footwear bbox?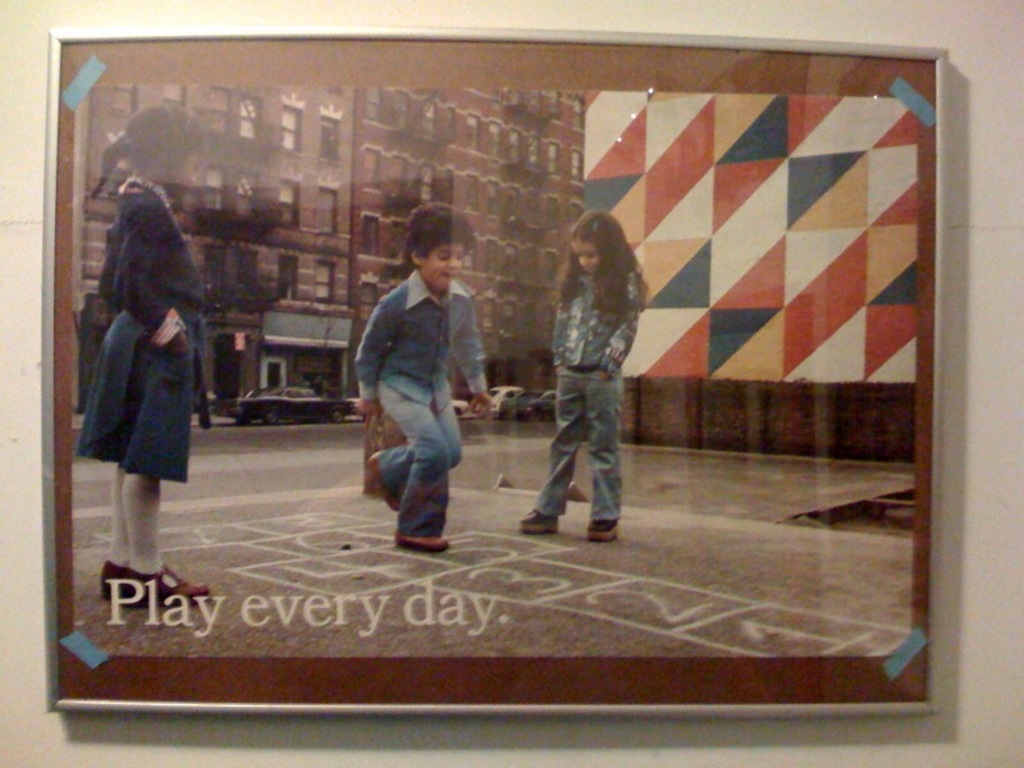
crop(513, 508, 550, 532)
